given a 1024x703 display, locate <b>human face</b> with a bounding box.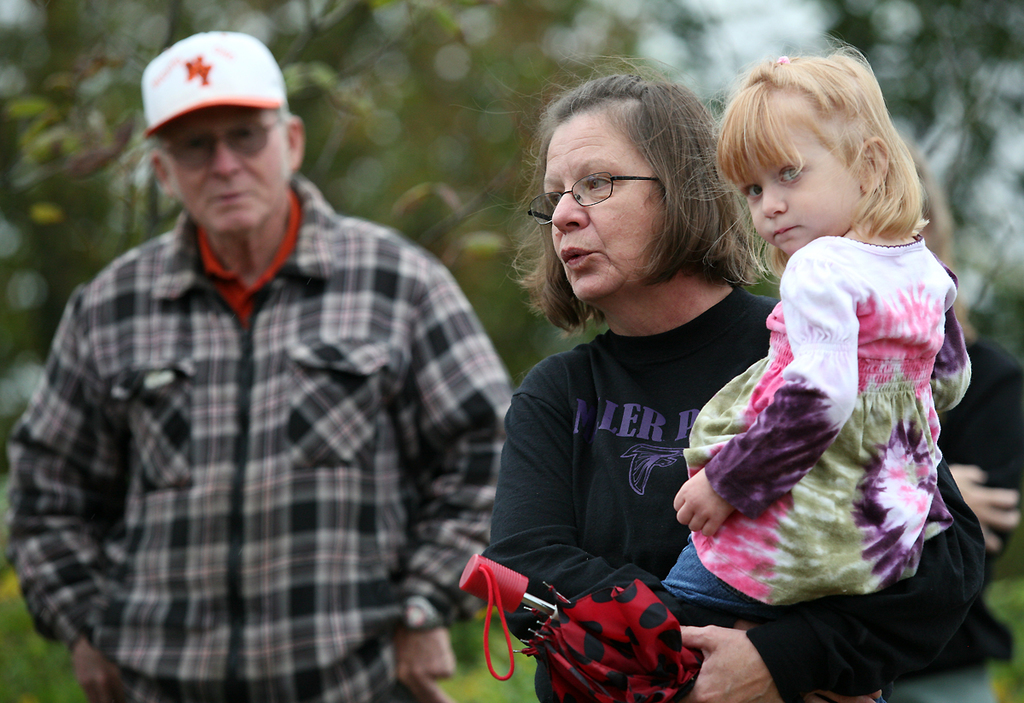
Located: <region>543, 111, 663, 297</region>.
